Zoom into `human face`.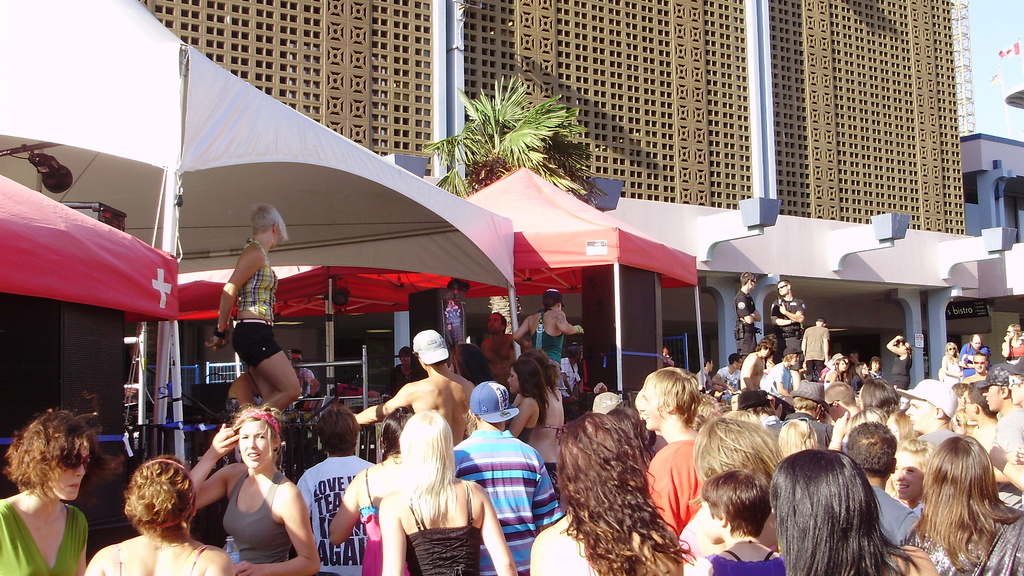
Zoom target: l=761, t=343, r=771, b=358.
